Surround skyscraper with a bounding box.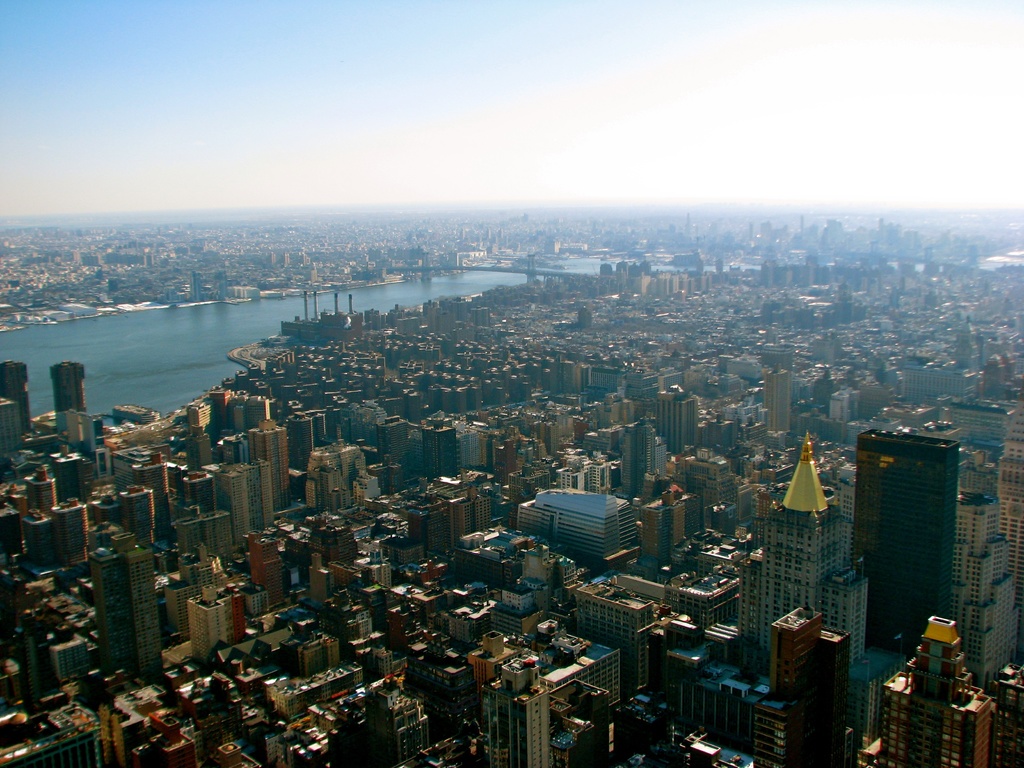
bbox=(212, 454, 272, 530).
